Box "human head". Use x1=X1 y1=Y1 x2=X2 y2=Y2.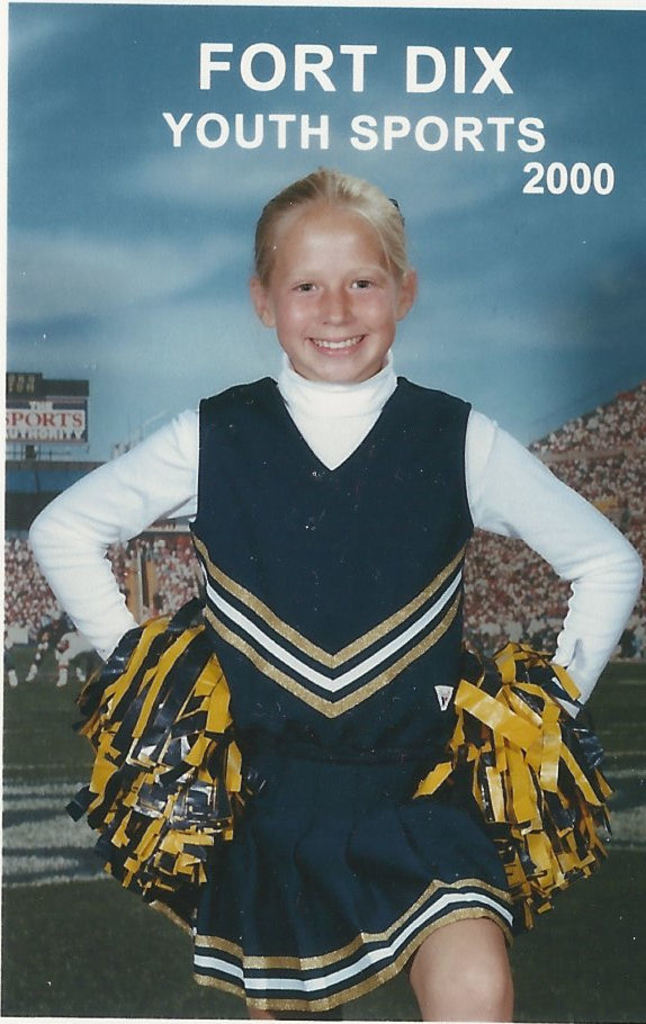
x1=249 y1=169 x2=419 y2=375.
